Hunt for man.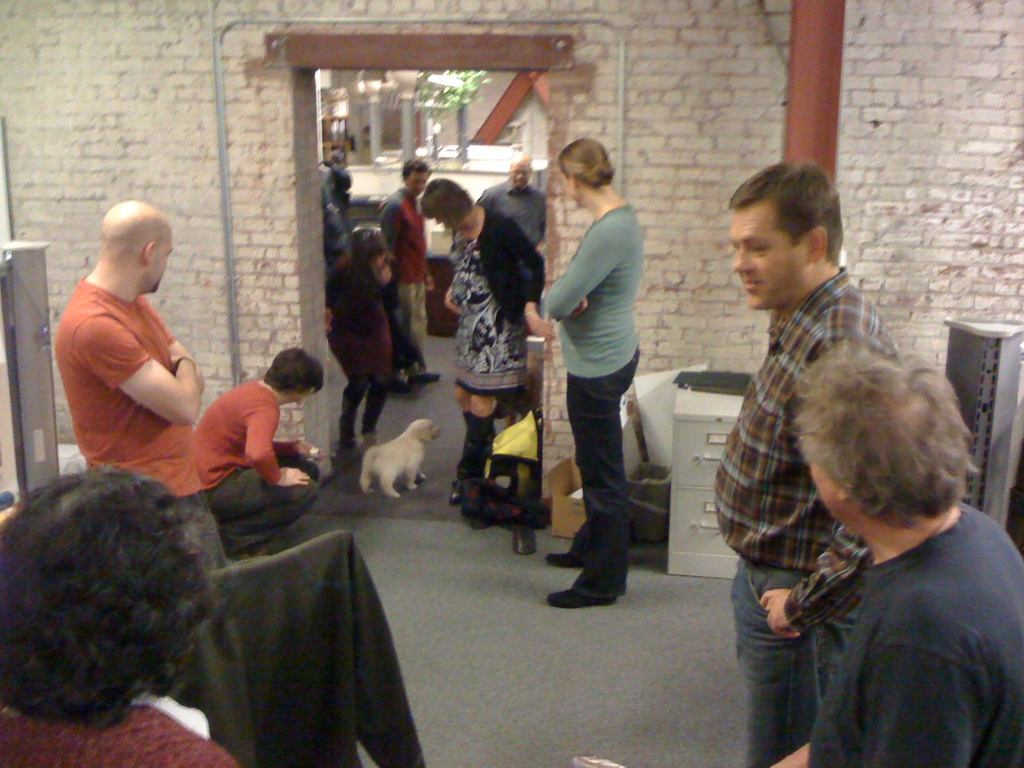
Hunted down at (714,159,917,767).
